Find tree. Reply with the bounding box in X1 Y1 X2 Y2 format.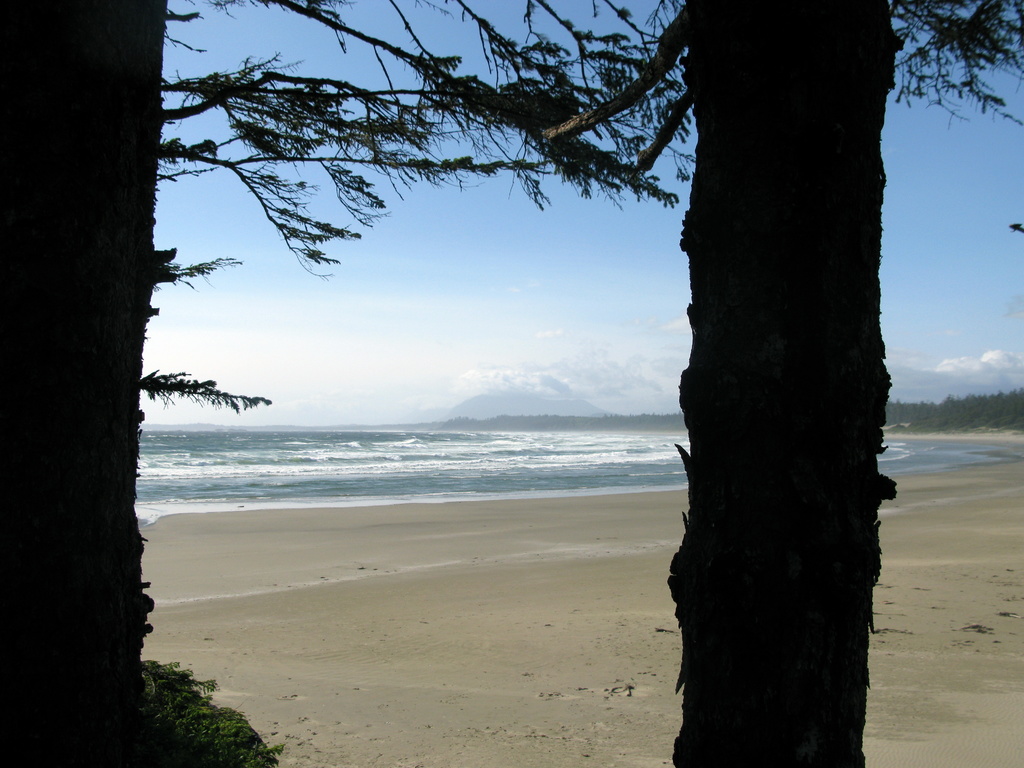
0 2 672 767.
